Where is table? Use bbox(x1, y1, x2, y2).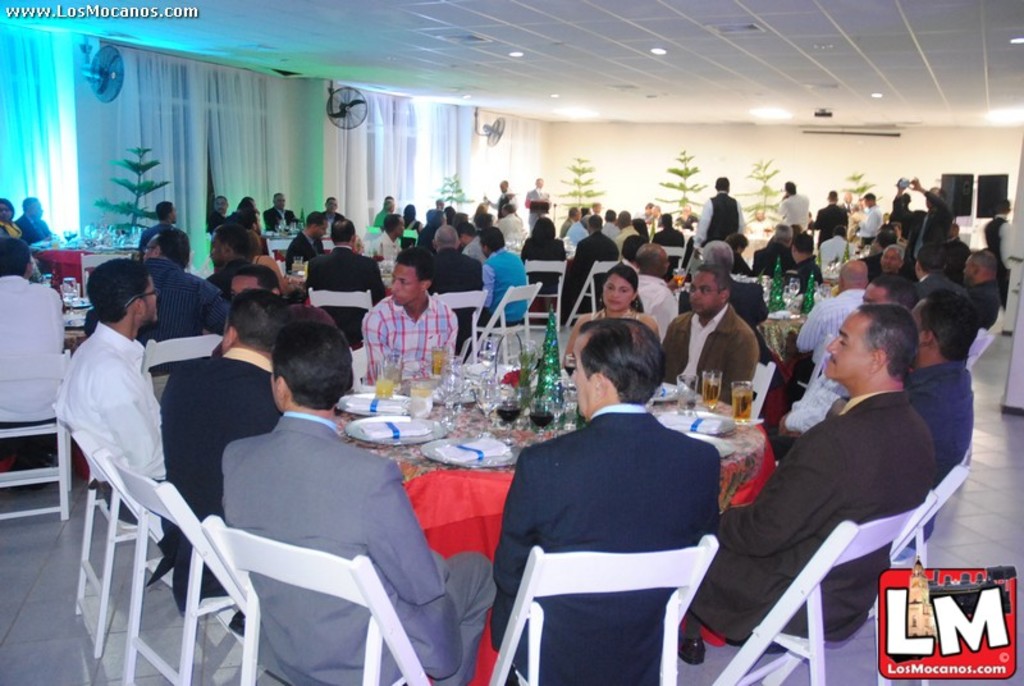
bbox(332, 370, 780, 685).
